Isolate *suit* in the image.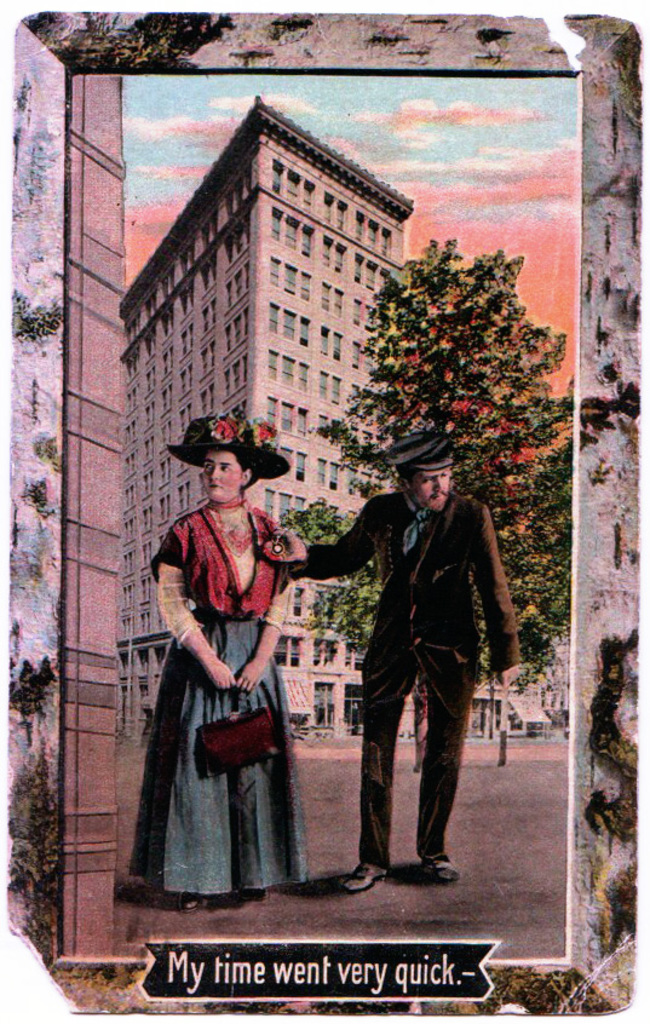
Isolated region: bbox=[316, 458, 510, 897].
